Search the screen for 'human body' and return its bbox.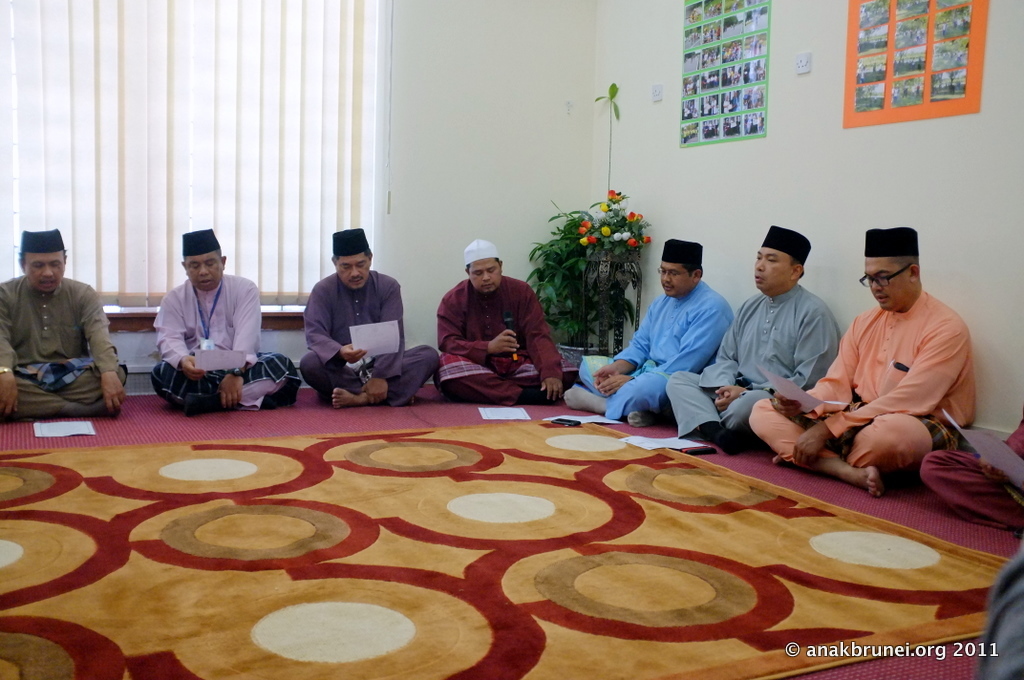
Found: box=[151, 276, 303, 417].
